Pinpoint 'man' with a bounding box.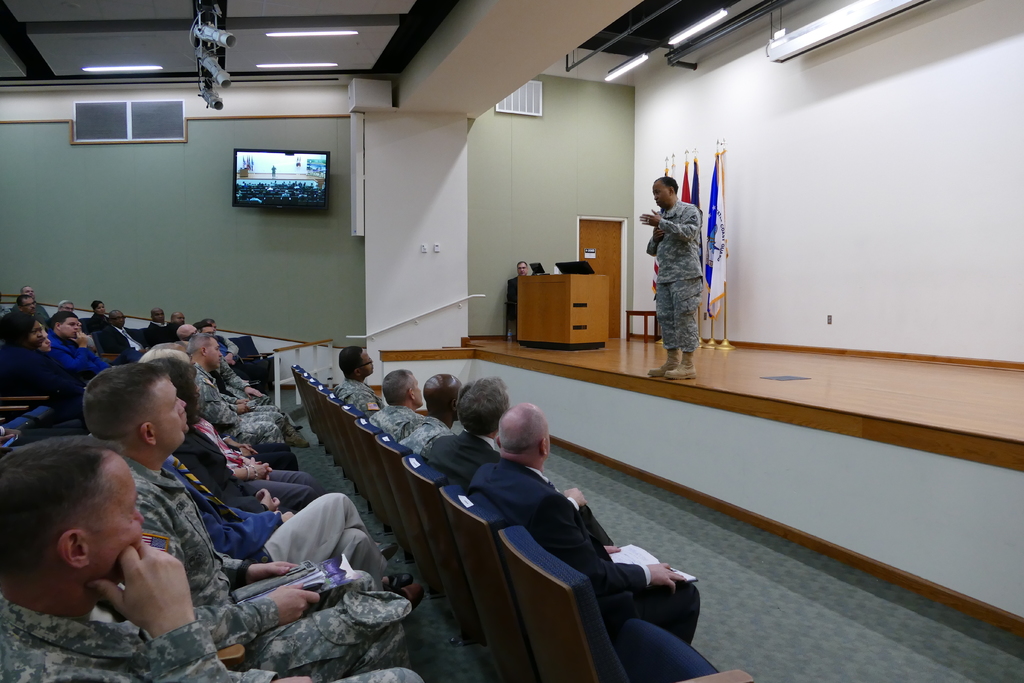
(331, 344, 388, 416).
